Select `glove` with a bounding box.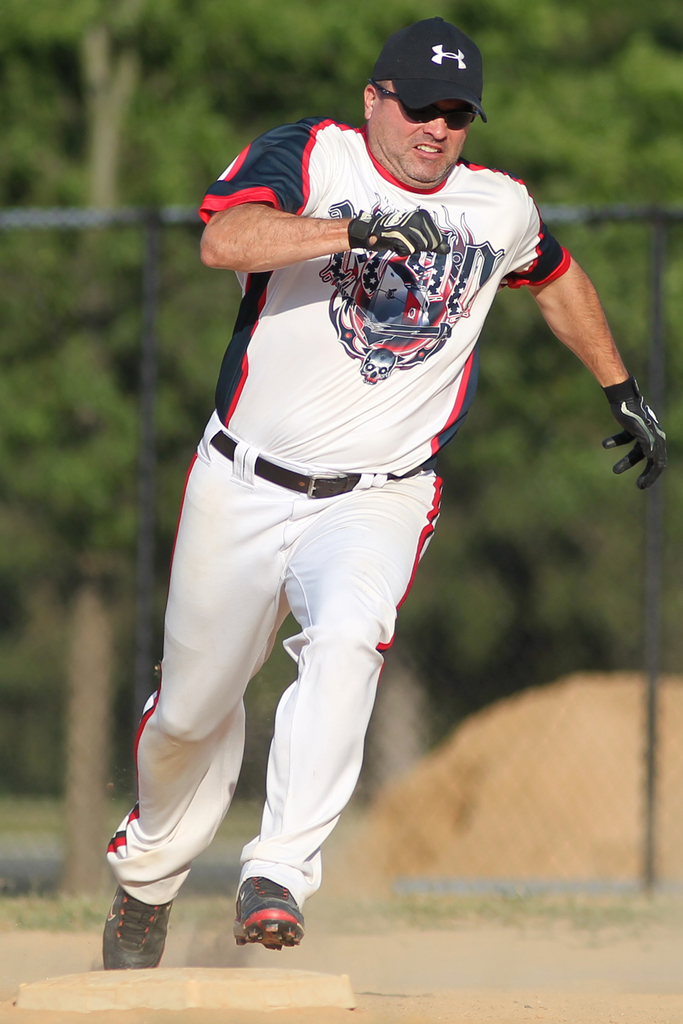
left=604, top=373, right=664, bottom=488.
